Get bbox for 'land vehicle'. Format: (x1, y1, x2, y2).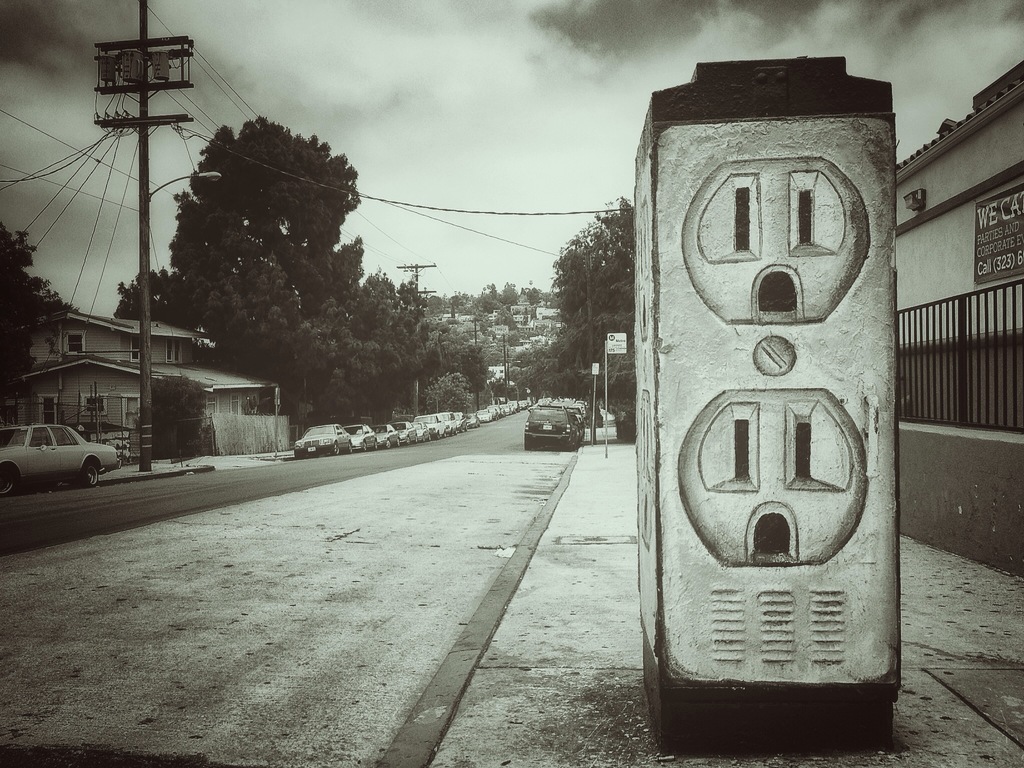
(342, 422, 378, 452).
